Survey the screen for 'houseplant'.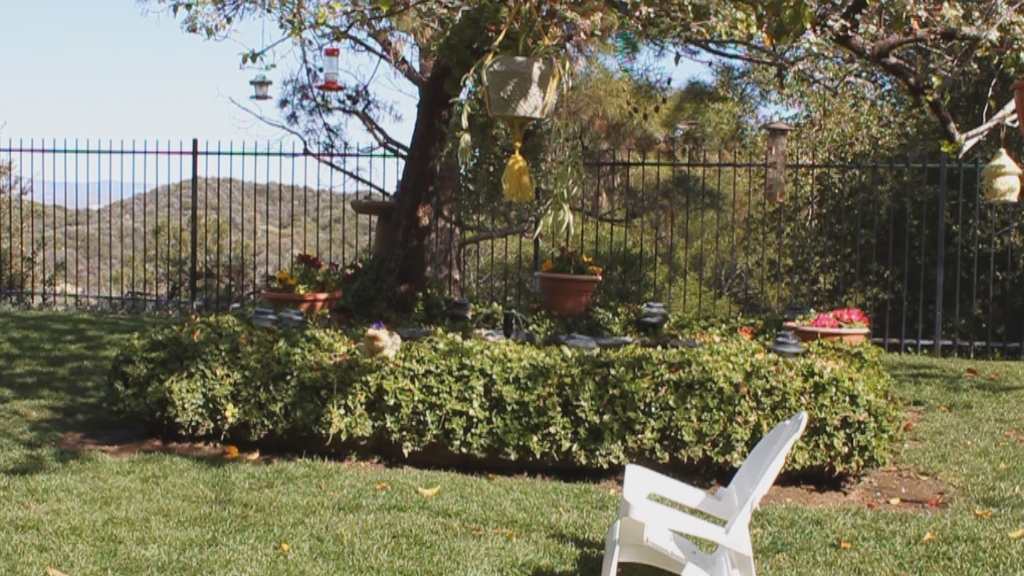
Survey found: [530,240,598,315].
